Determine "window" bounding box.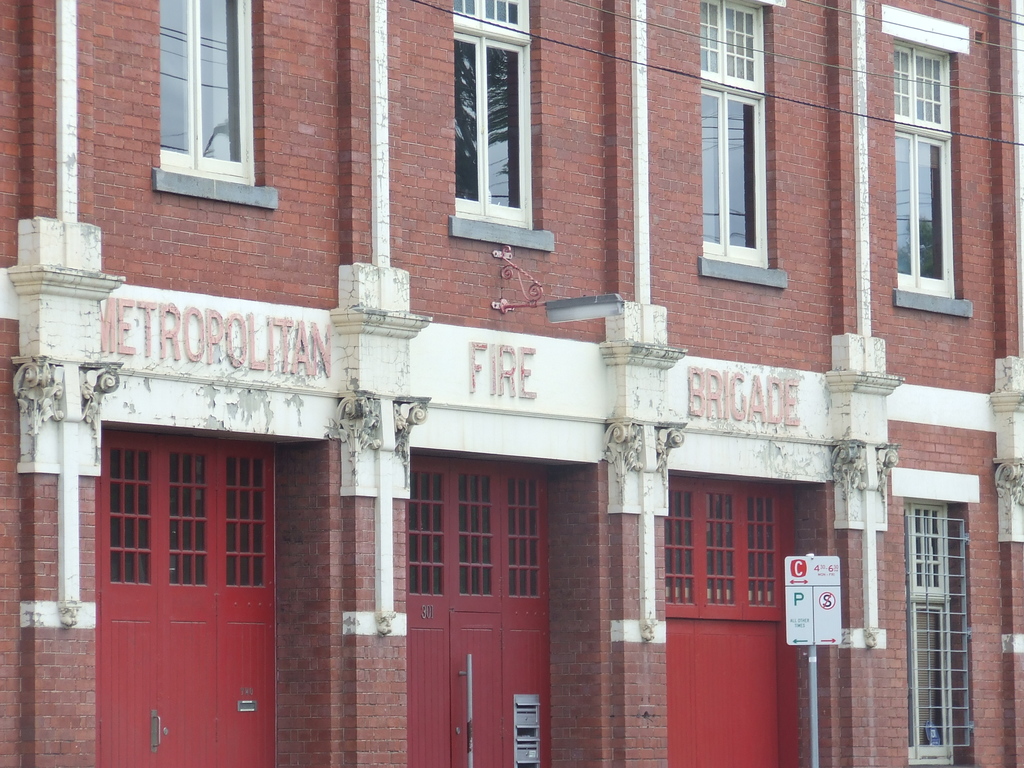
Determined: <box>684,0,792,292</box>.
